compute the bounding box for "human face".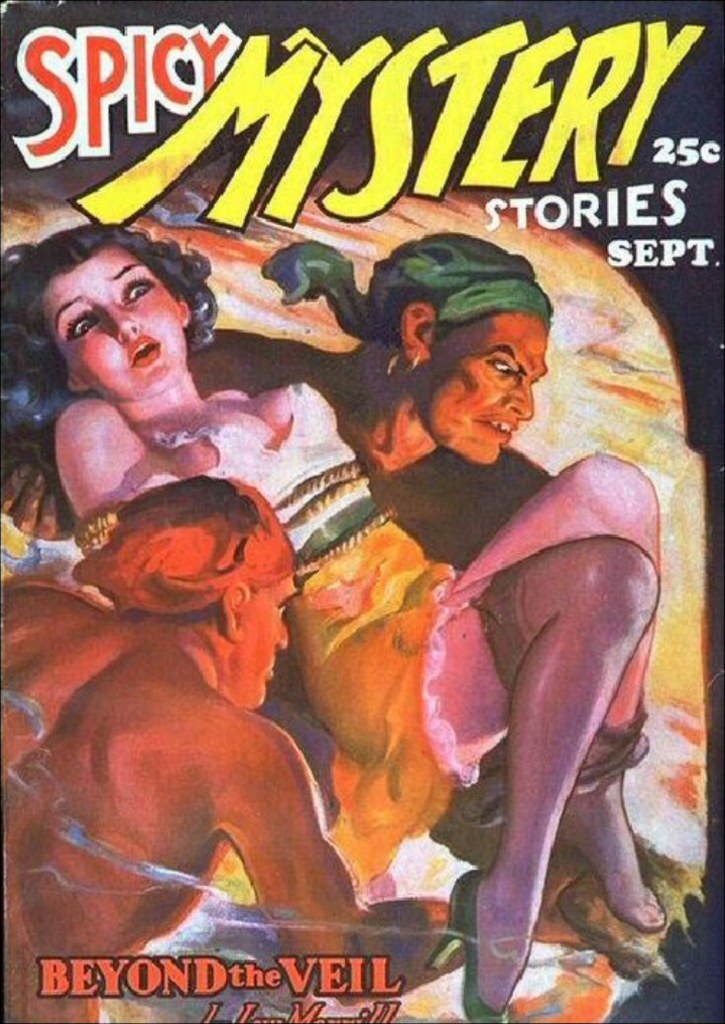
404, 313, 550, 462.
